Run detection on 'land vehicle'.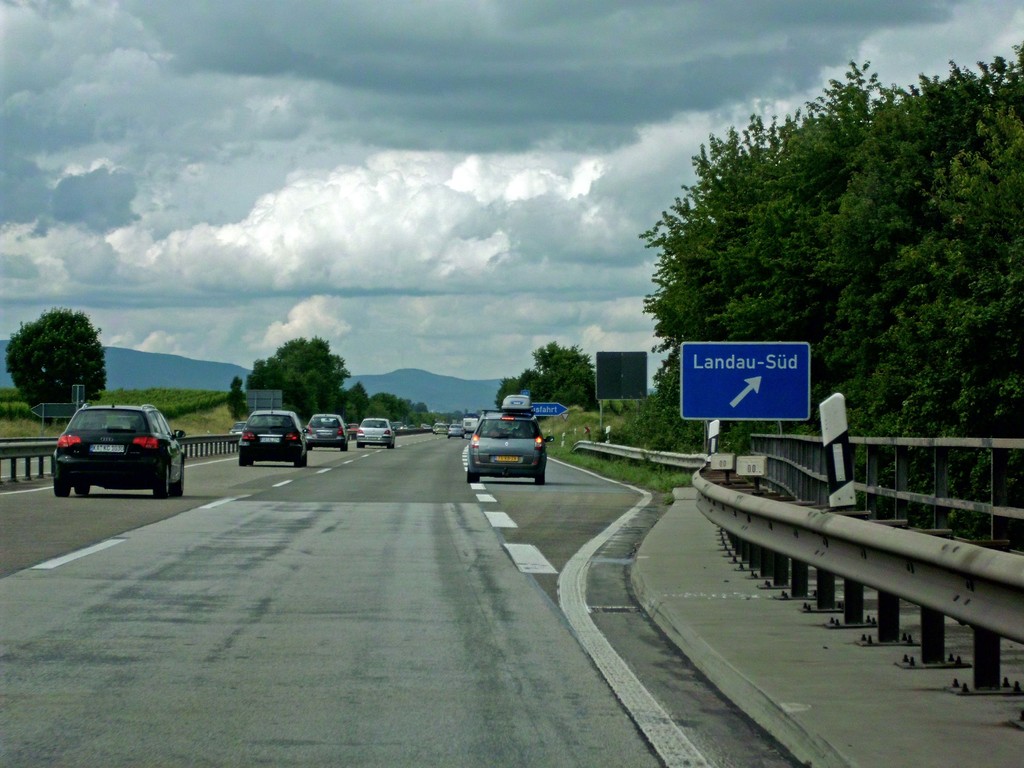
Result: (305, 413, 348, 451).
